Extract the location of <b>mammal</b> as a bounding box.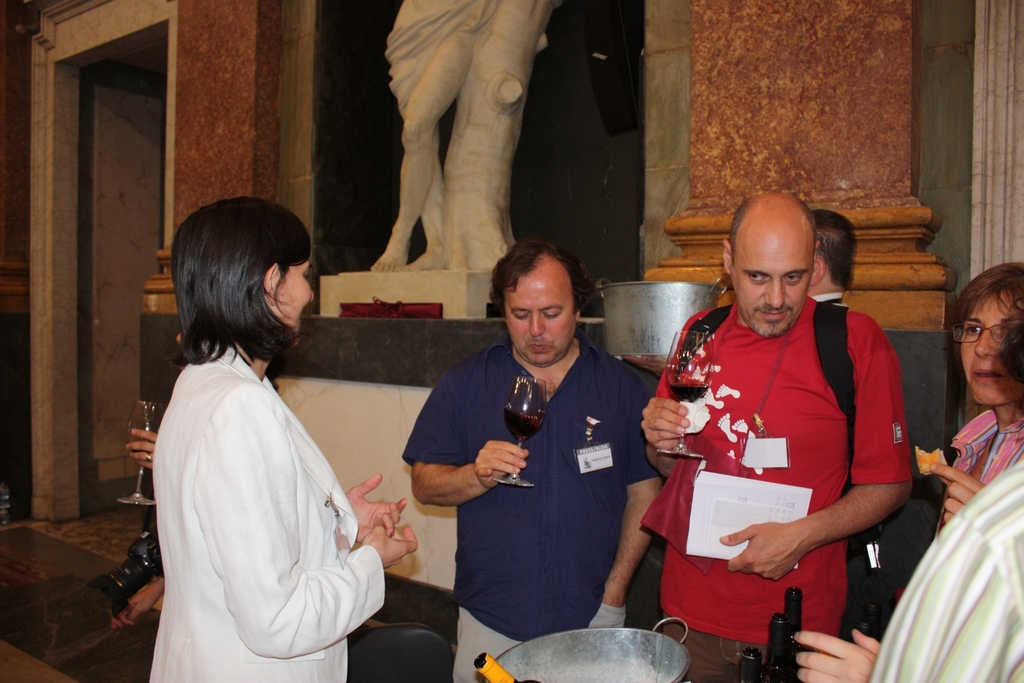
[left=637, top=185, right=913, bottom=682].
